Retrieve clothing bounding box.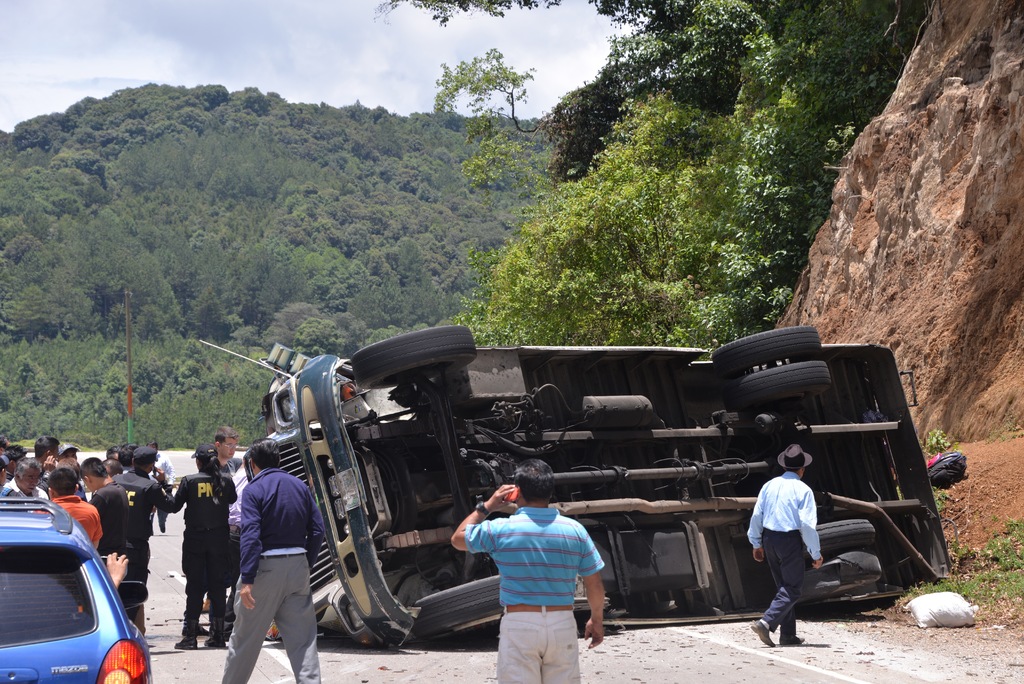
Bounding box: {"x1": 465, "y1": 507, "x2": 604, "y2": 683}.
